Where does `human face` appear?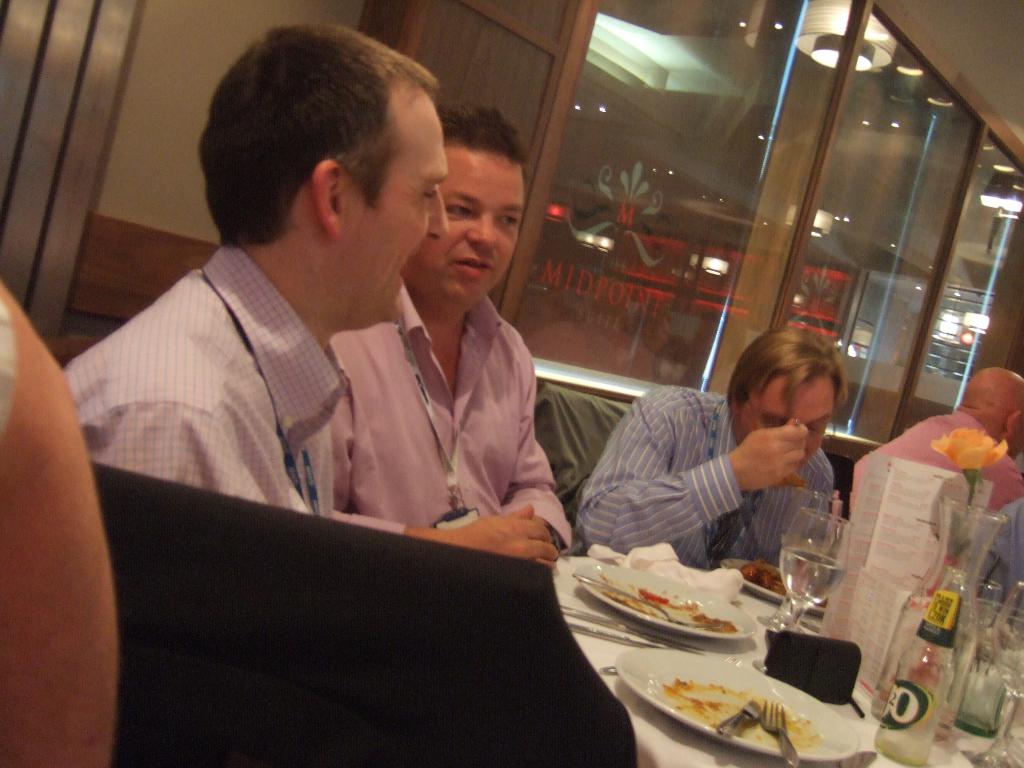
Appears at <box>737,376,831,475</box>.
